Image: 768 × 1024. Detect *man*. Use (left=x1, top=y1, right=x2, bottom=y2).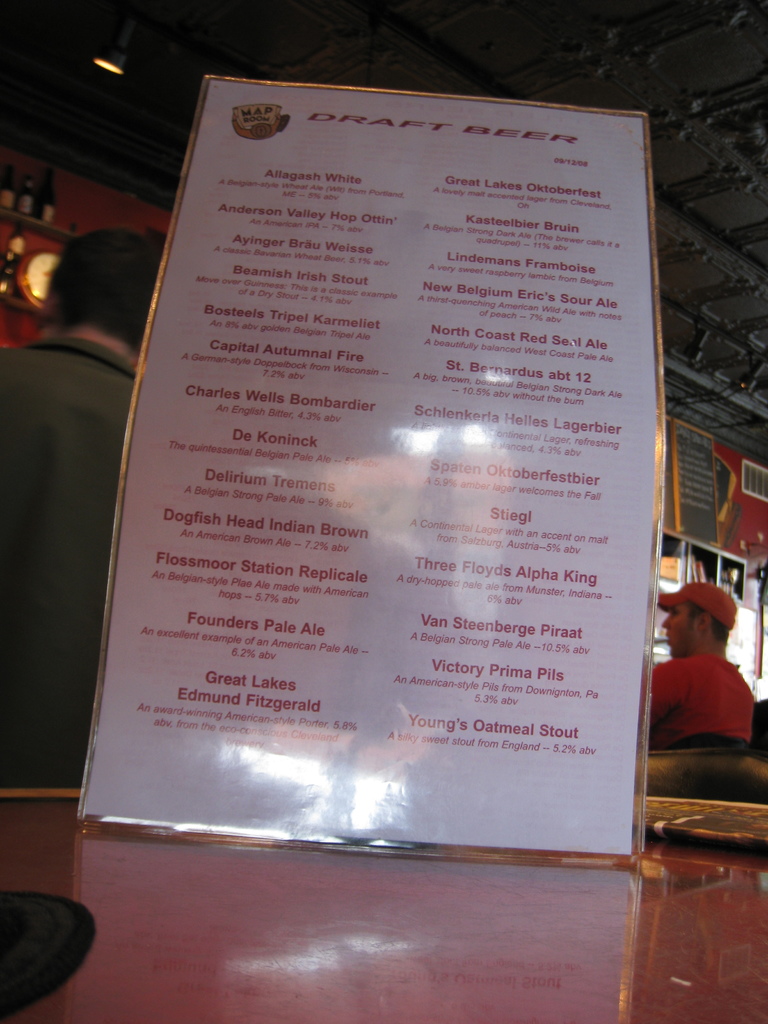
(left=0, top=232, right=161, bottom=790).
